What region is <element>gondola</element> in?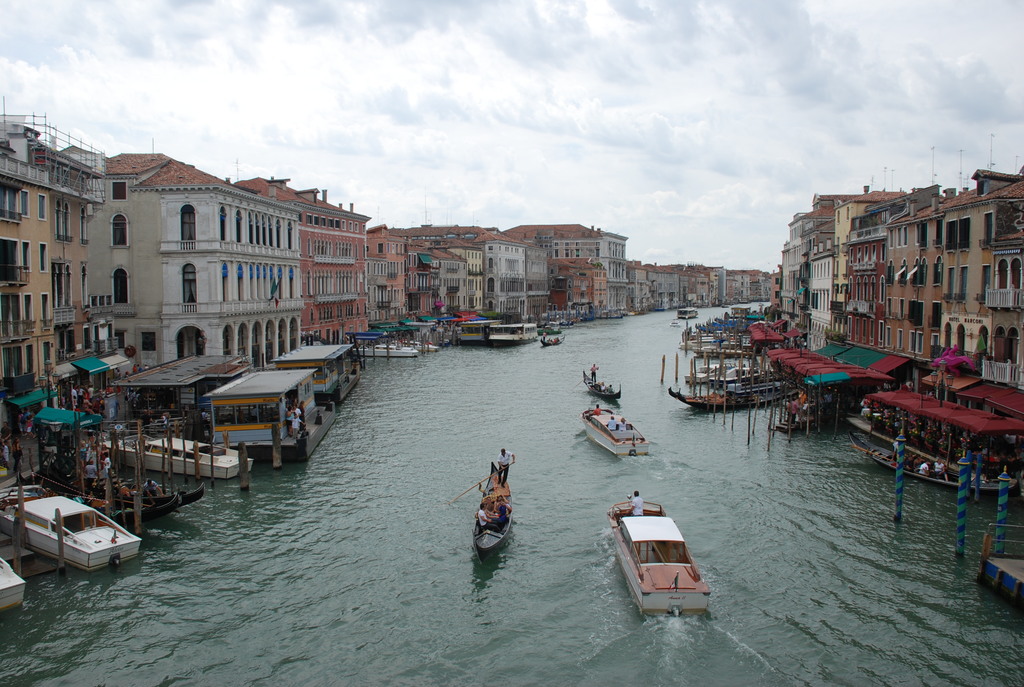
577:356:632:407.
